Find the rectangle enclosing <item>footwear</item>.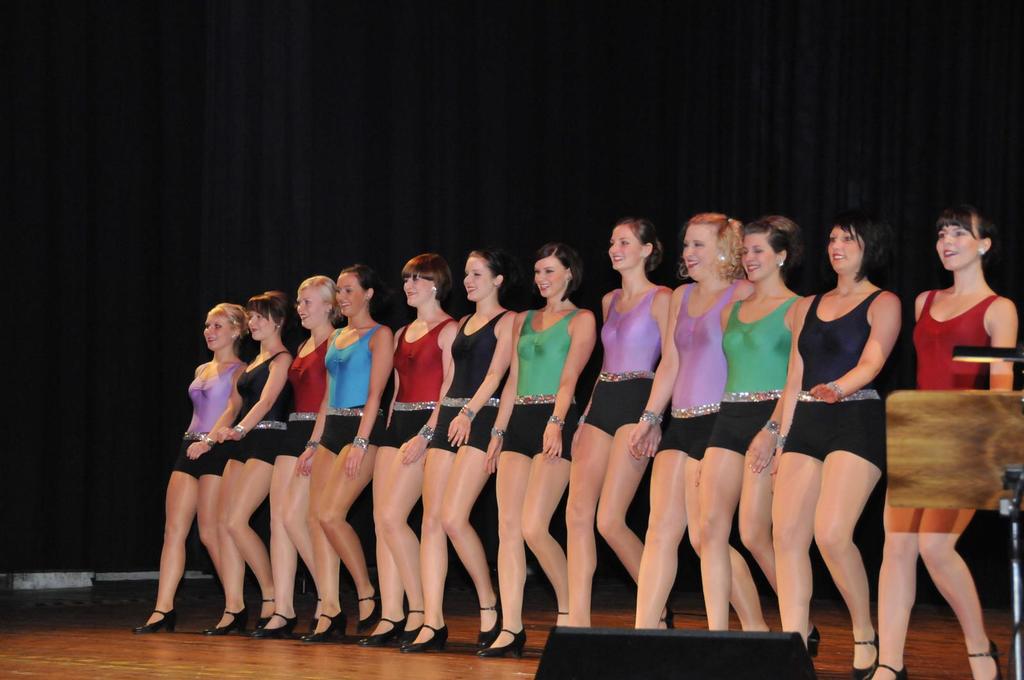
Rect(358, 612, 406, 644).
